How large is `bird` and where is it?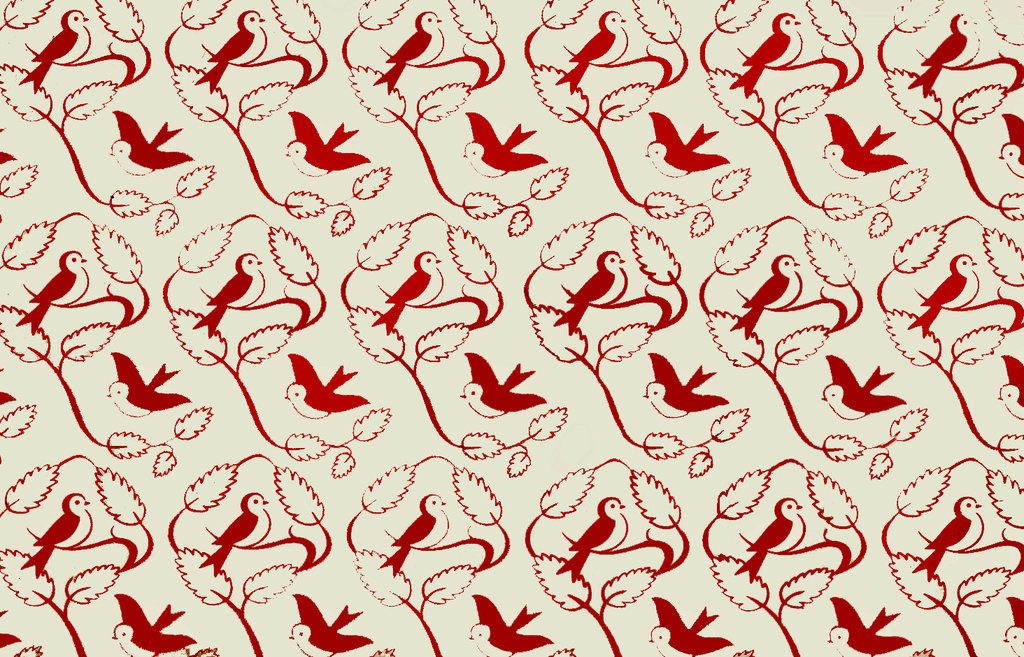
Bounding box: rect(553, 498, 629, 589).
